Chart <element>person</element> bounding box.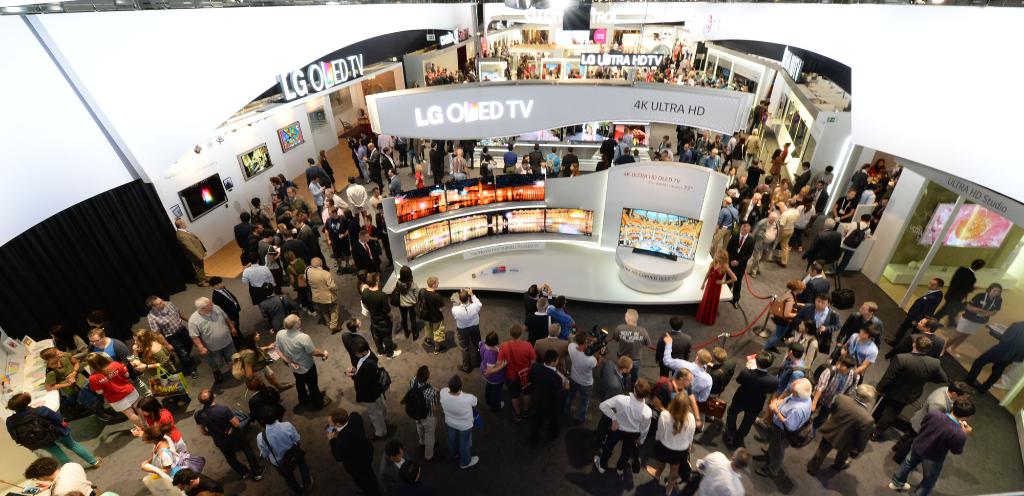
Charted: [left=427, top=138, right=445, bottom=184].
